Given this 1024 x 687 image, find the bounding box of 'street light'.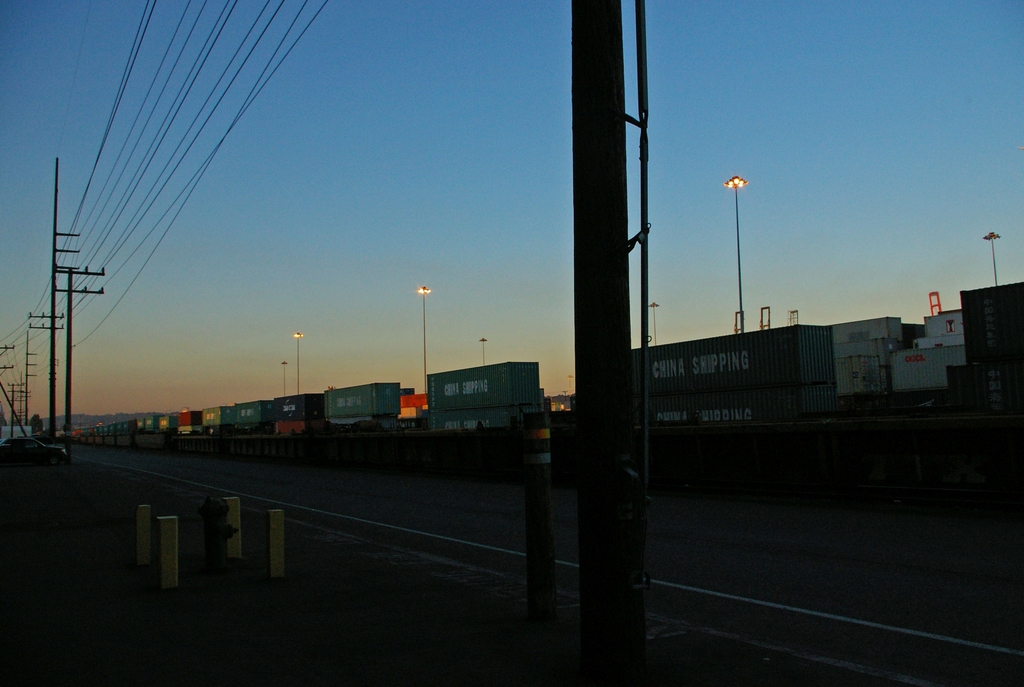
(282, 359, 289, 395).
